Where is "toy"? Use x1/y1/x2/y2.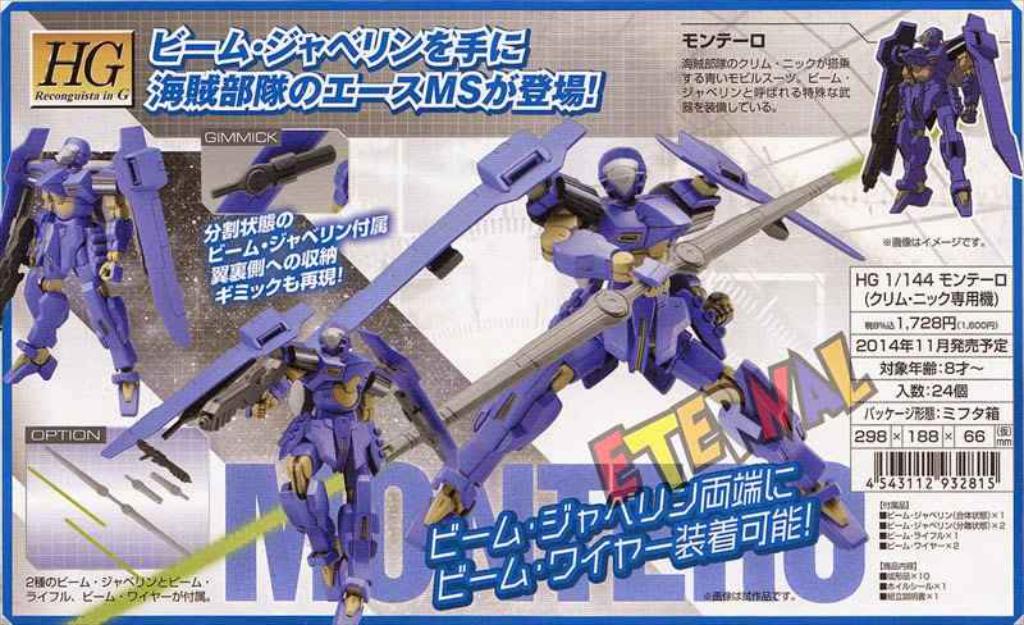
859/13/1023/219.
